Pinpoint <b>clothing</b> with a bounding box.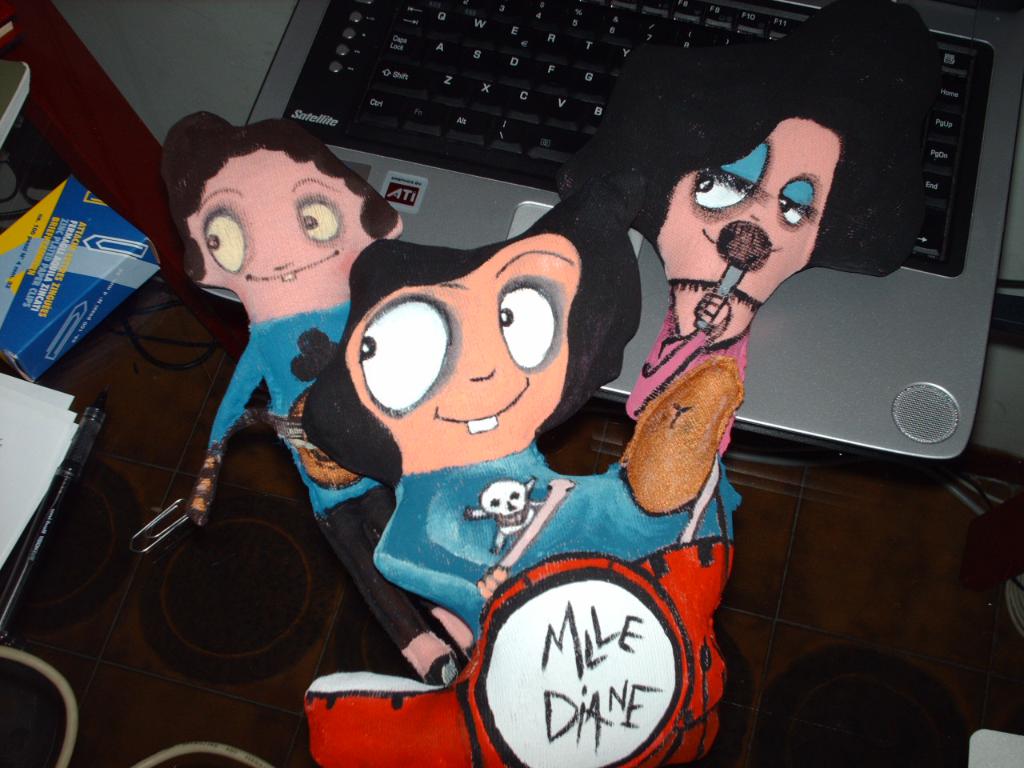
l=315, t=482, r=446, b=654.
